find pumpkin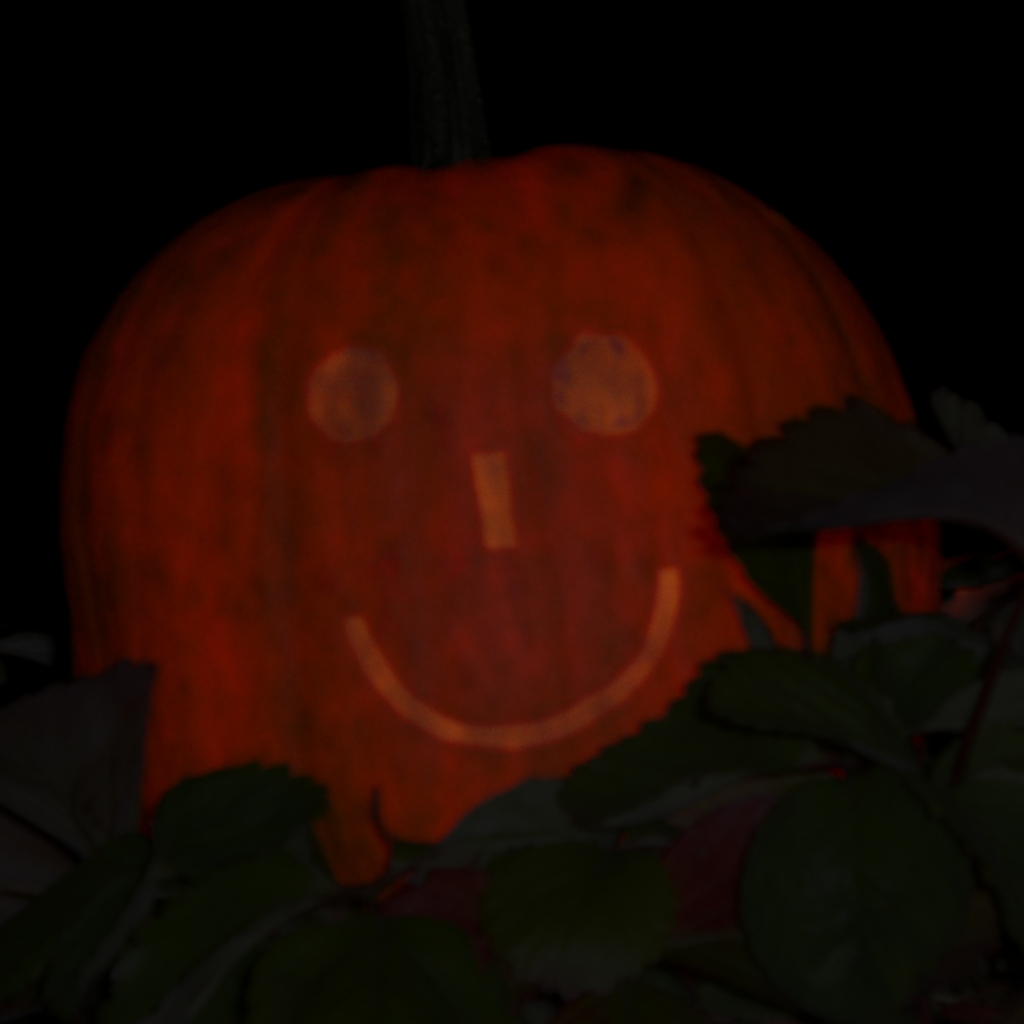
[left=46, top=113, right=938, bottom=891]
